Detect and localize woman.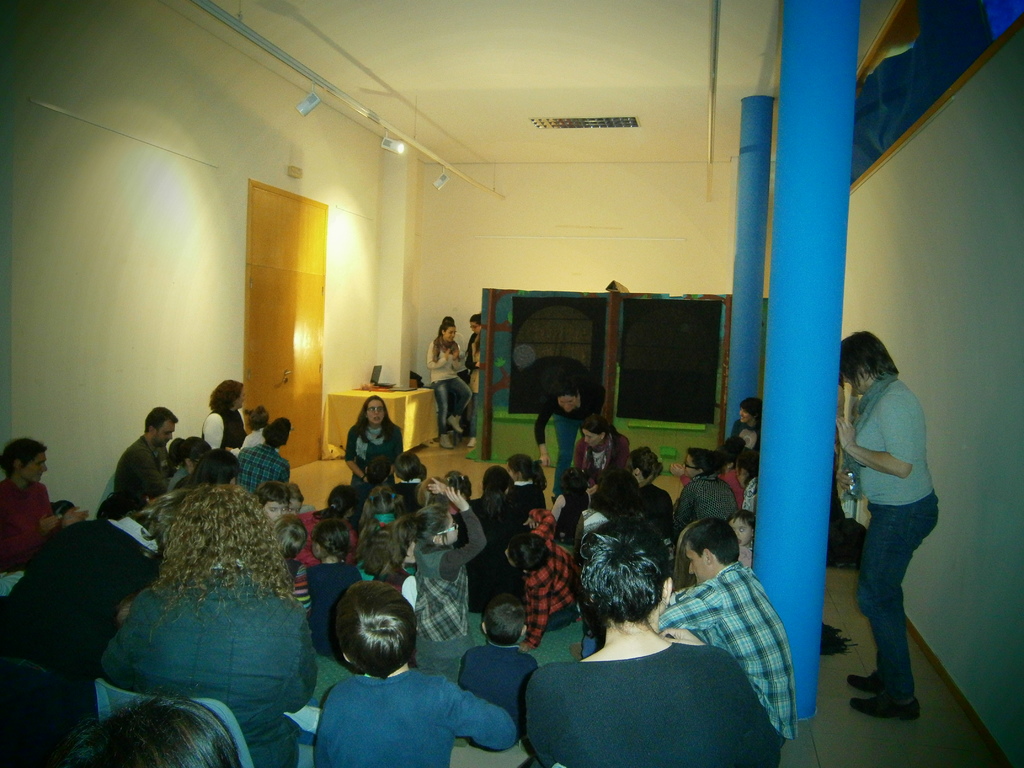
Localized at 0:440:94:578.
